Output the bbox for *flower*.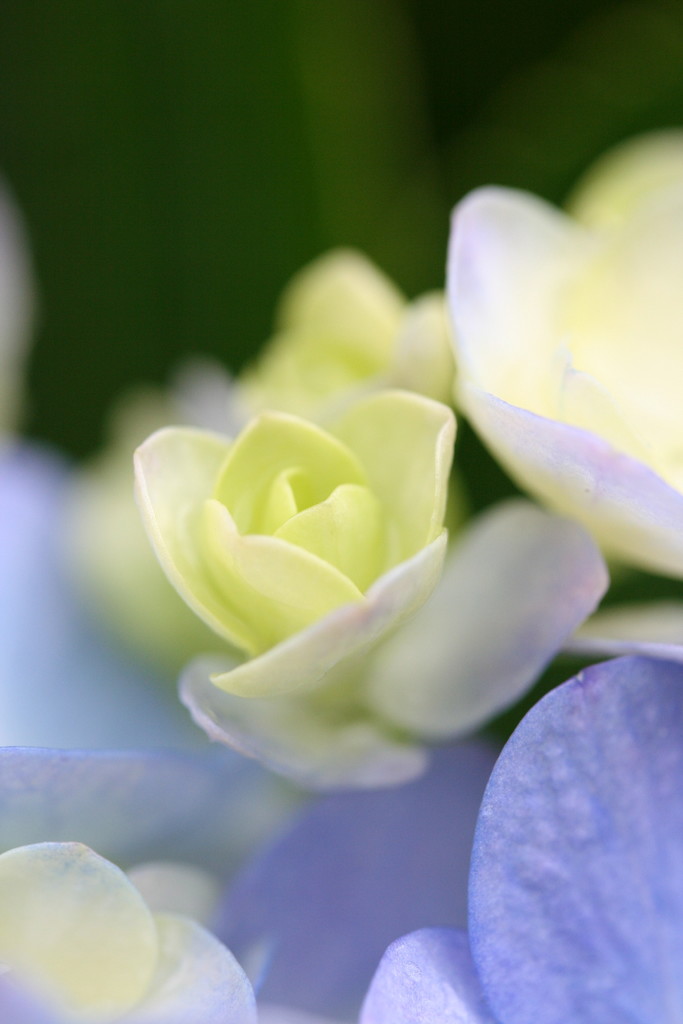
l=142, t=394, r=535, b=748.
